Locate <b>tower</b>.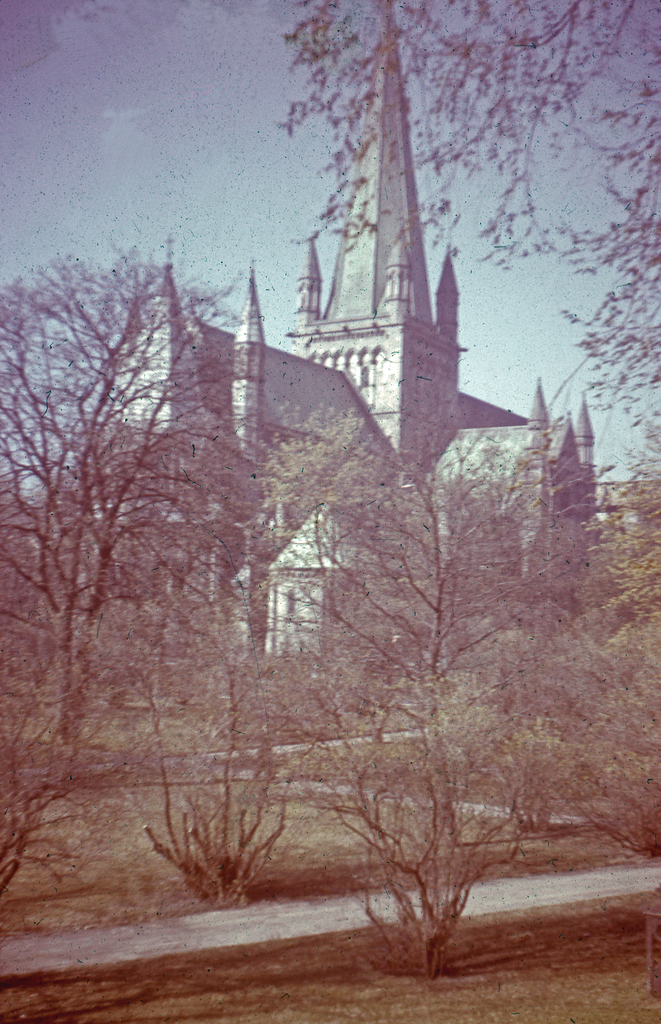
Bounding box: {"x1": 97, "y1": 0, "x2": 600, "y2": 667}.
